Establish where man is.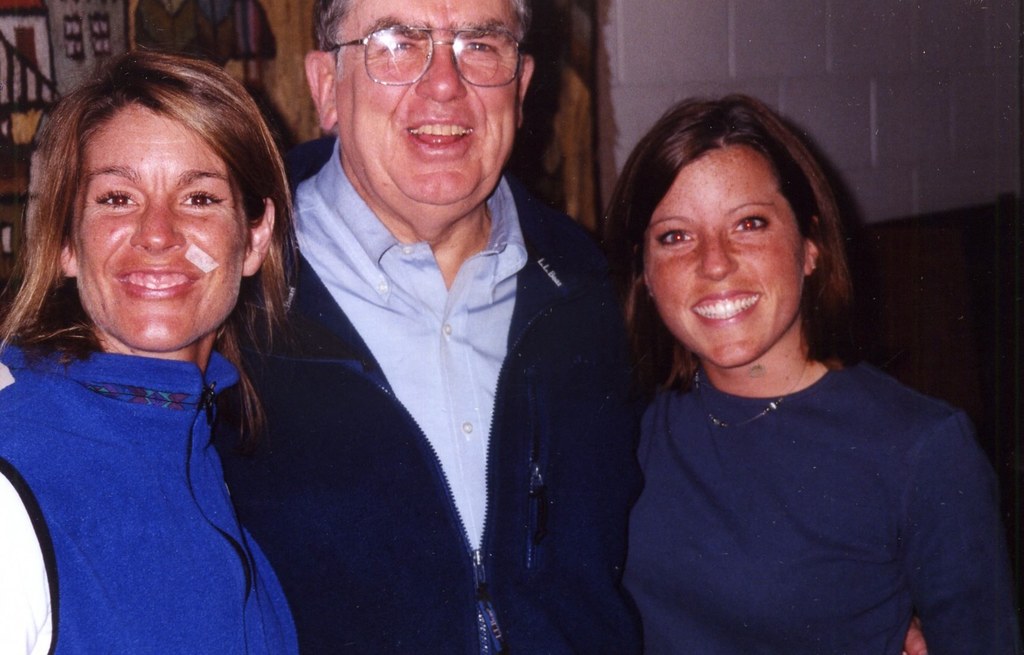
Established at [231,0,670,637].
